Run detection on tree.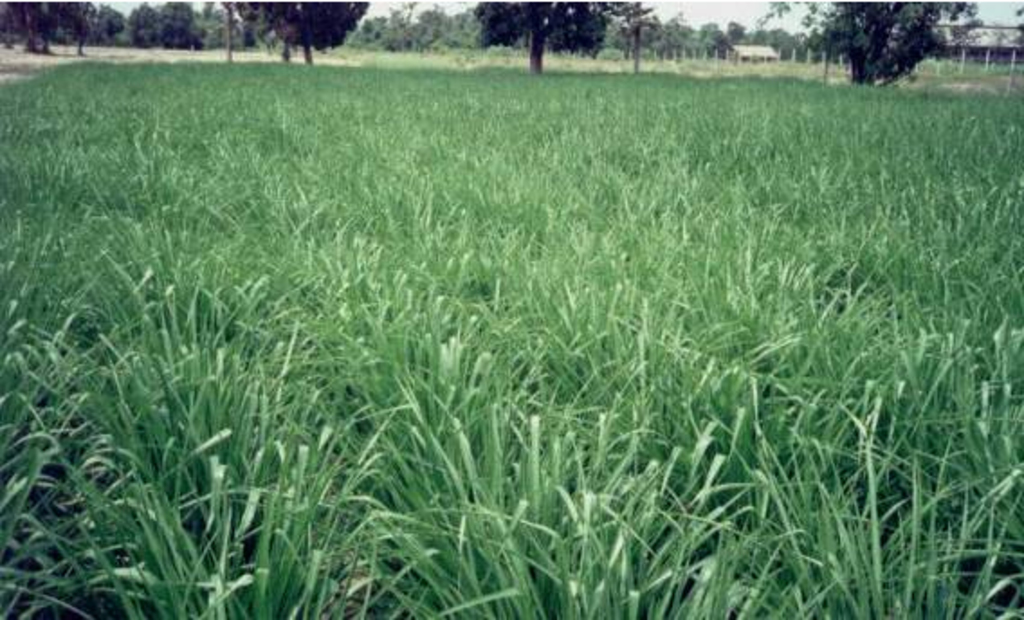
Result: l=930, t=0, r=1022, b=68.
